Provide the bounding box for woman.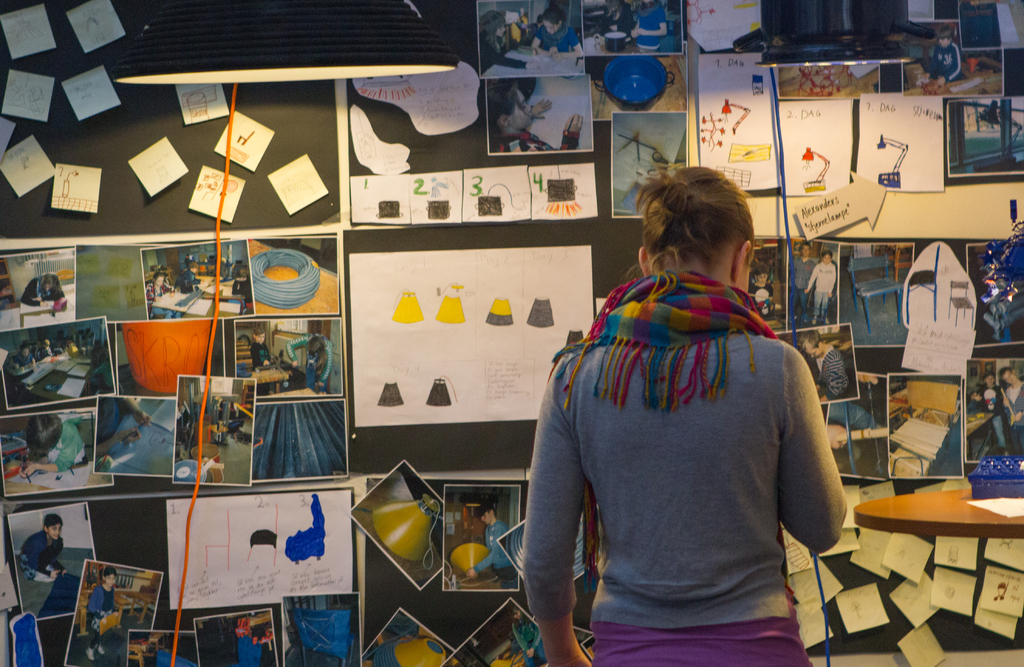
(left=477, top=7, right=538, bottom=70).
